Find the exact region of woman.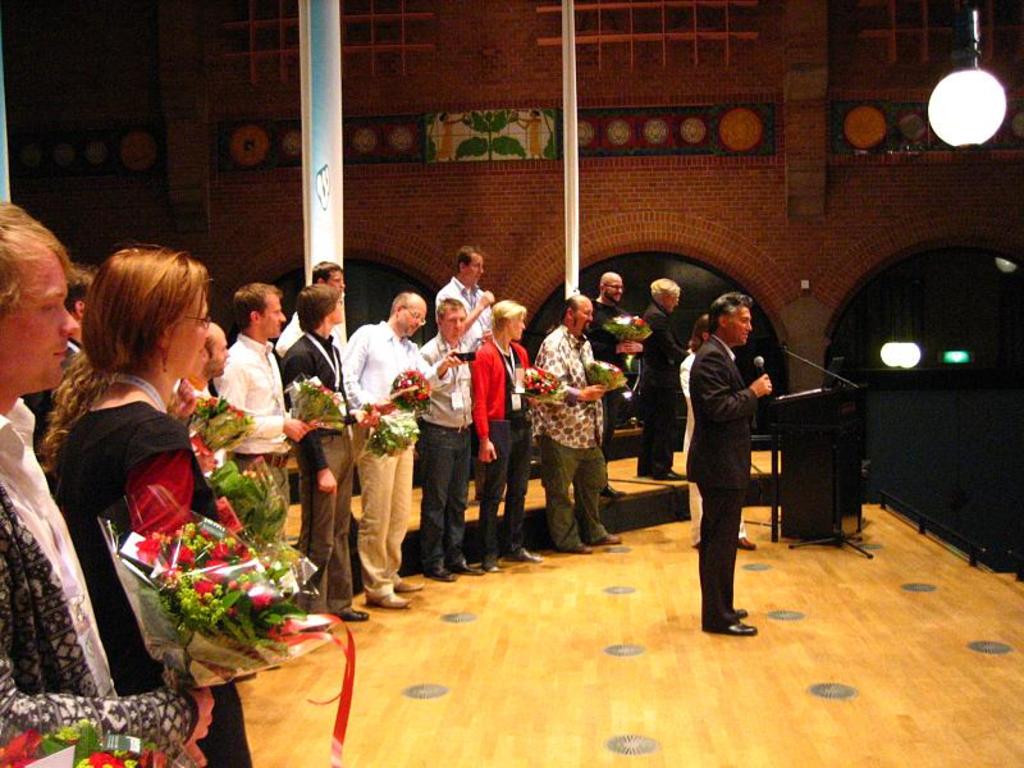
Exact region: crop(38, 219, 247, 733).
